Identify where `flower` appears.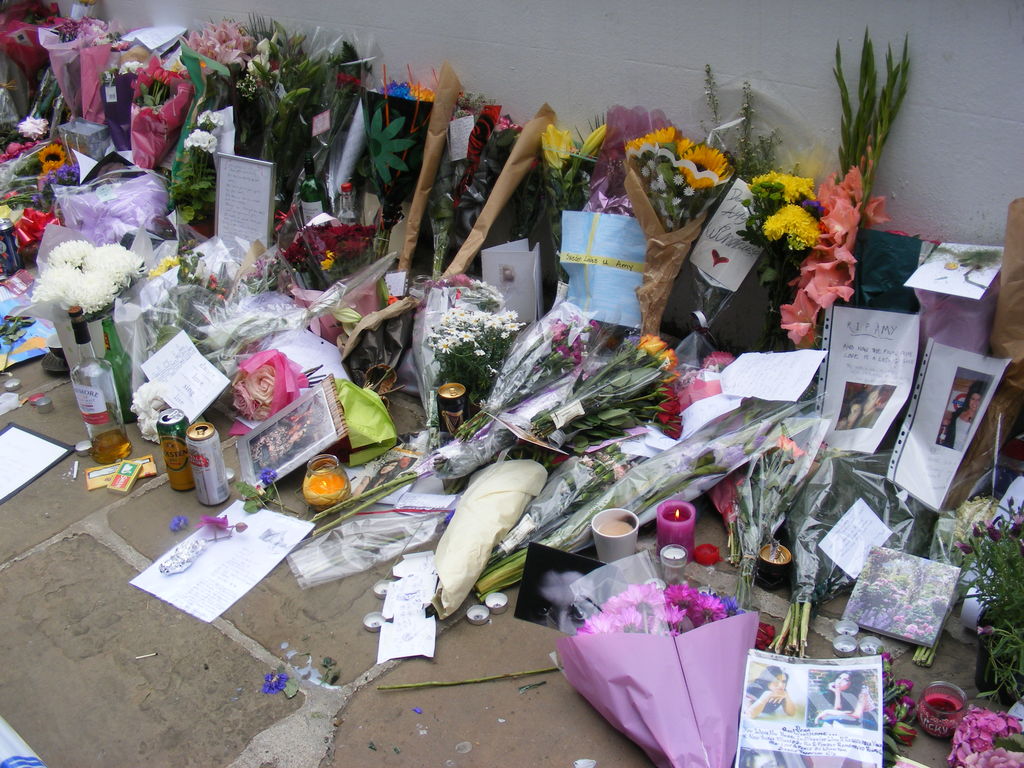
Appears at Rect(16, 111, 49, 141).
